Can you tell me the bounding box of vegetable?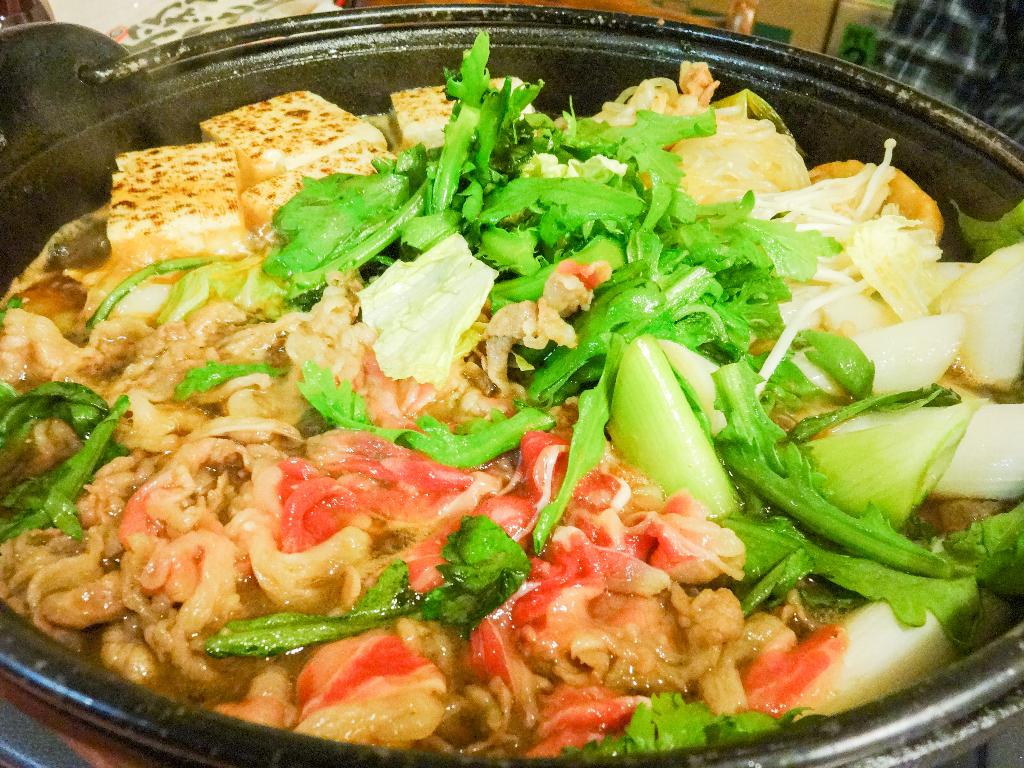
(0, 396, 128, 540).
